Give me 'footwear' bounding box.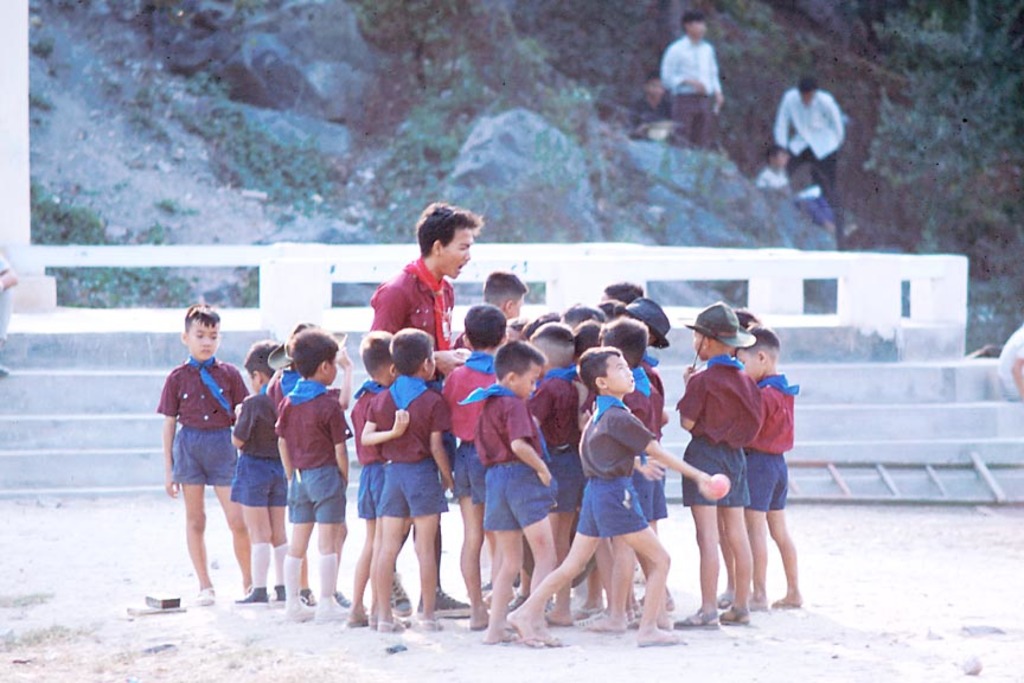
377, 614, 397, 633.
